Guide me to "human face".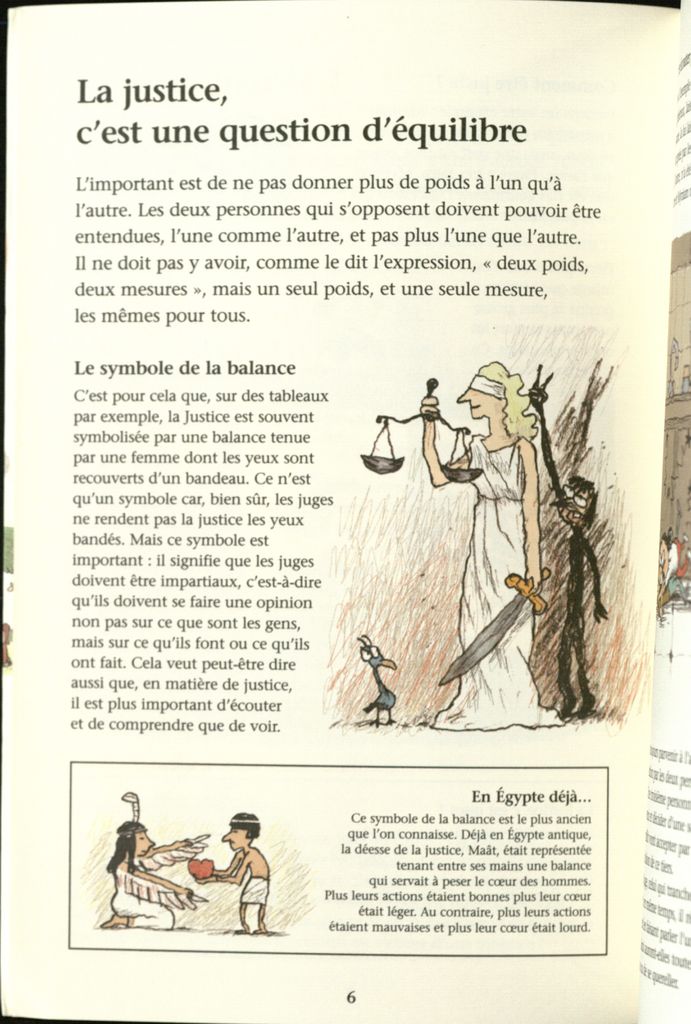
Guidance: 133:831:155:854.
